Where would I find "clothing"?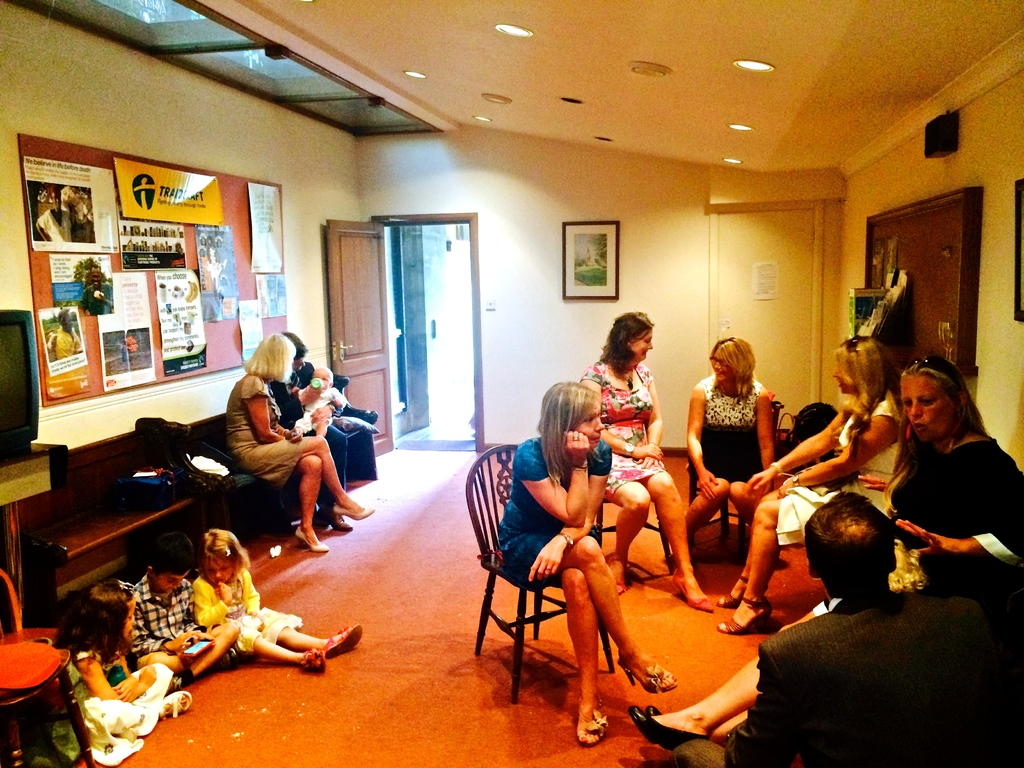
At <bbox>294, 382, 344, 430</bbox>.
